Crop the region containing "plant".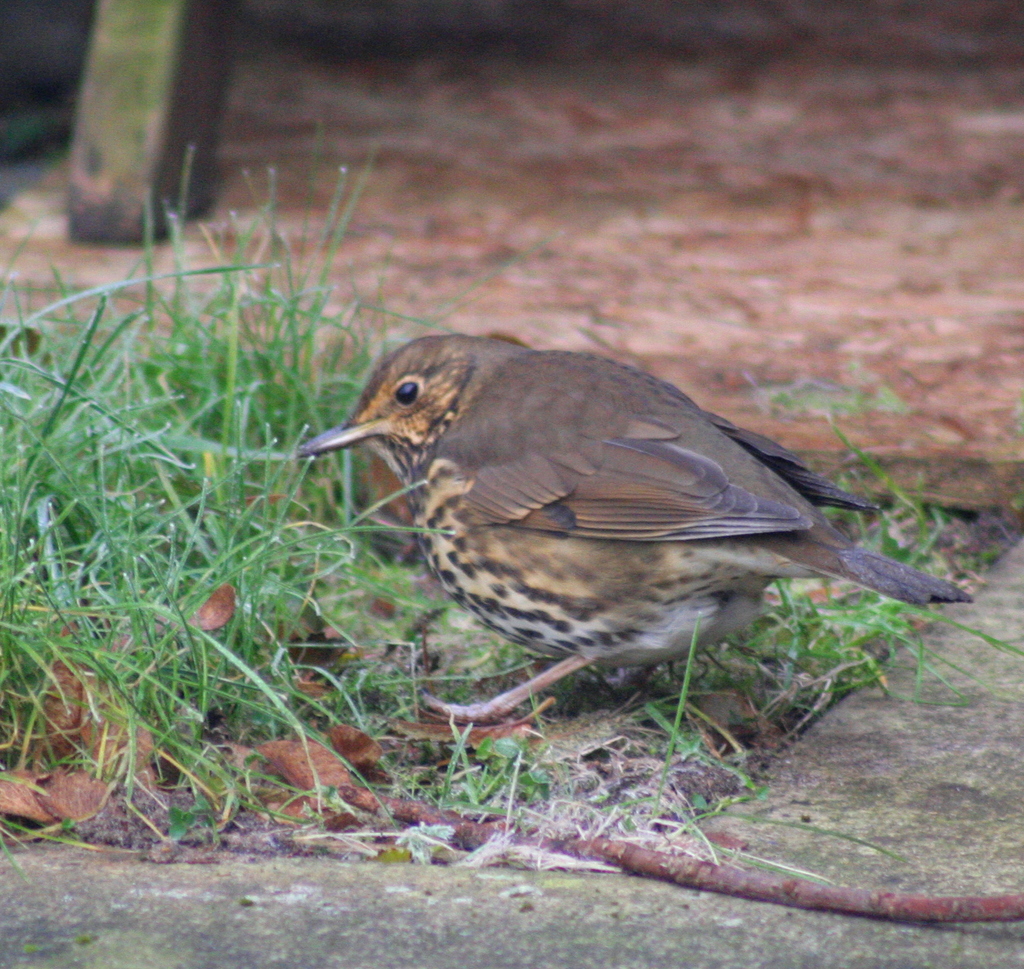
Crop region: crop(782, 368, 929, 412).
